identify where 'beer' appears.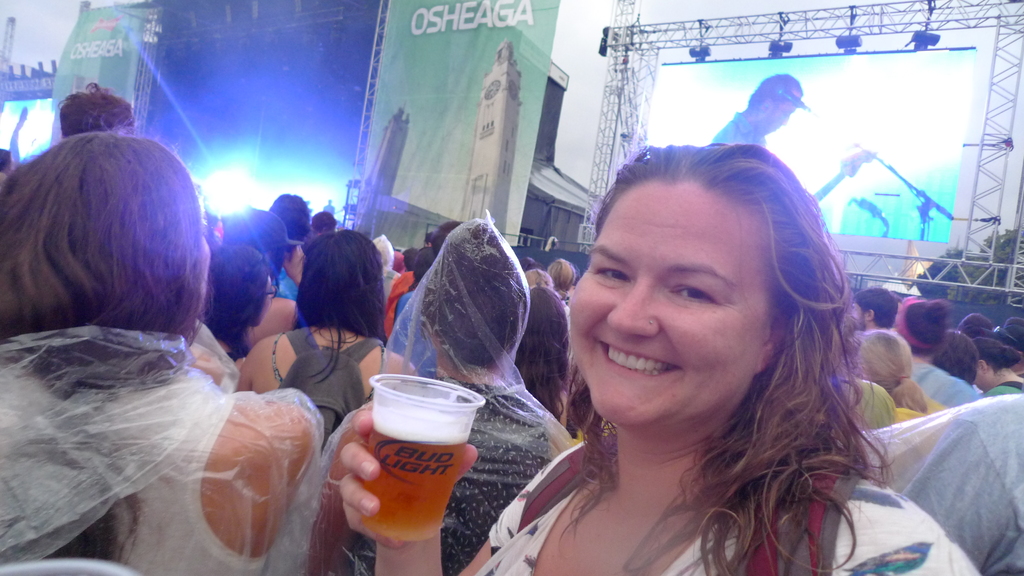
Appears at [x1=374, y1=418, x2=468, y2=543].
